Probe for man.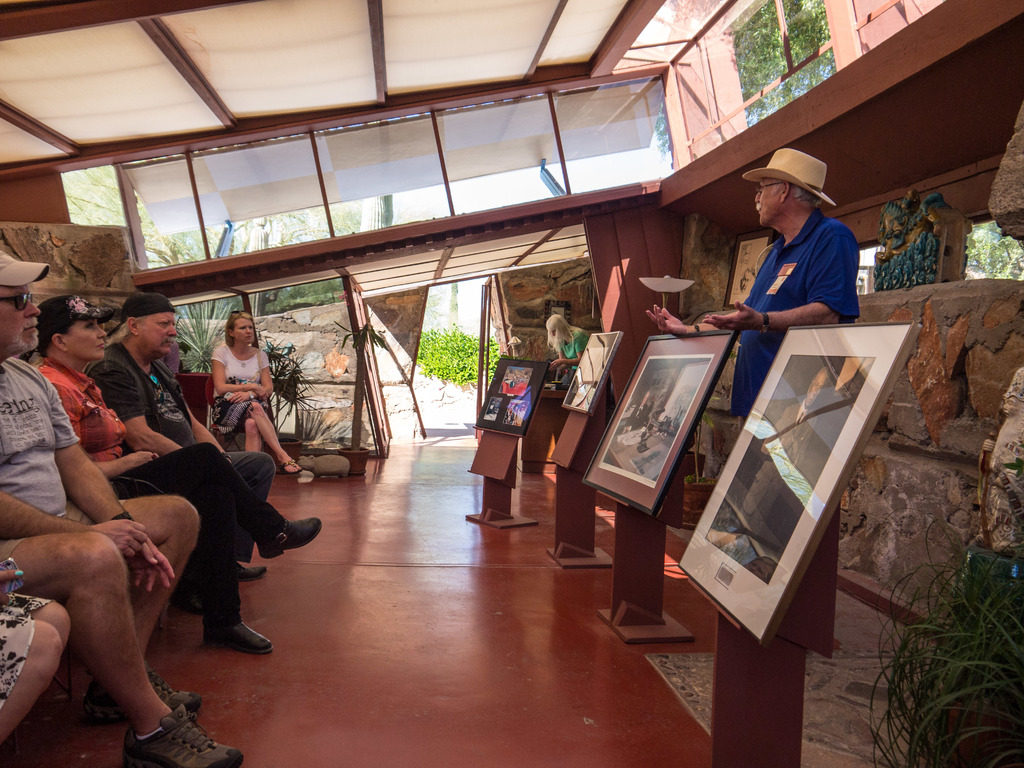
Probe result: (x1=734, y1=363, x2=823, y2=535).
